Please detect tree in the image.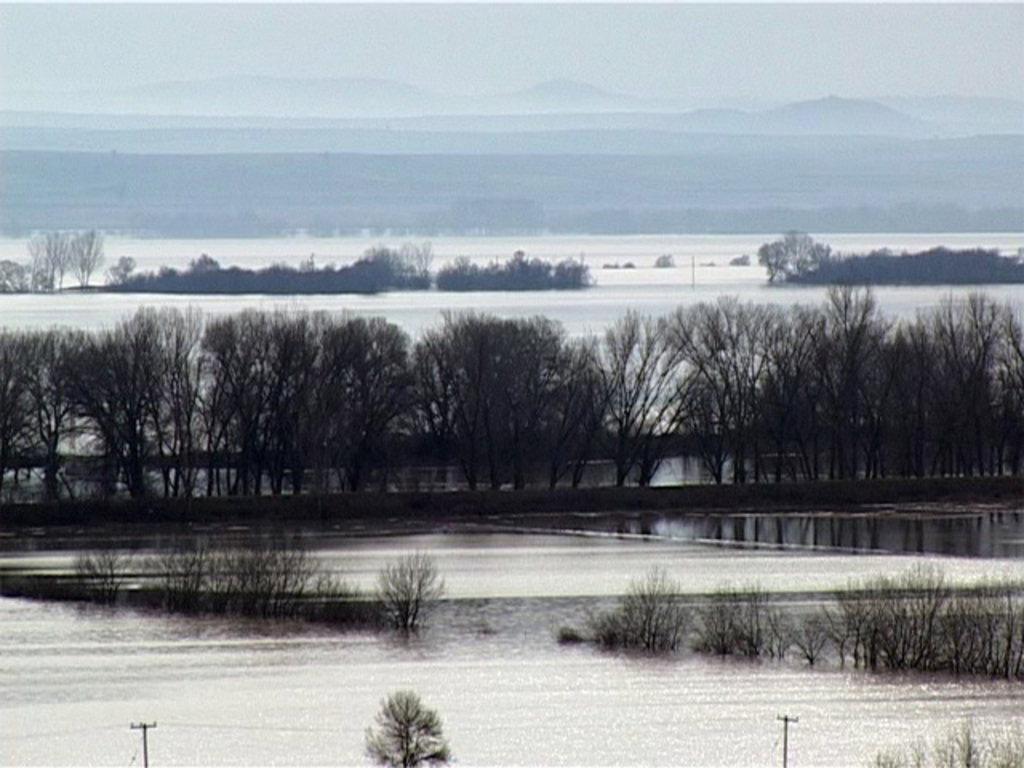
pyautogui.locateOnScreen(310, 309, 418, 488).
